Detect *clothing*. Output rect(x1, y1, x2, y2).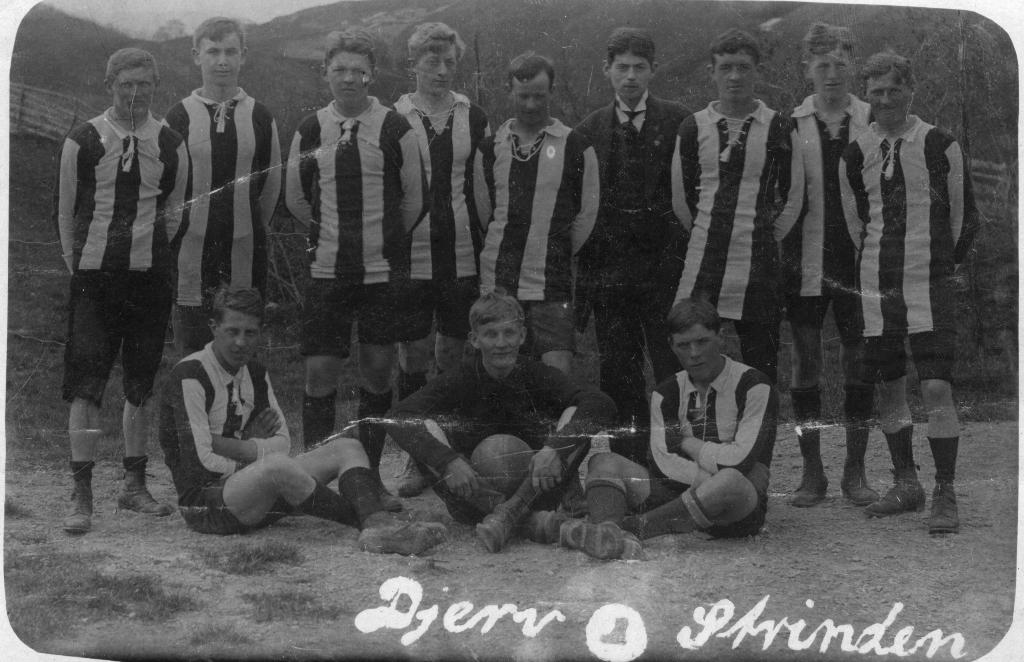
rect(794, 391, 824, 455).
